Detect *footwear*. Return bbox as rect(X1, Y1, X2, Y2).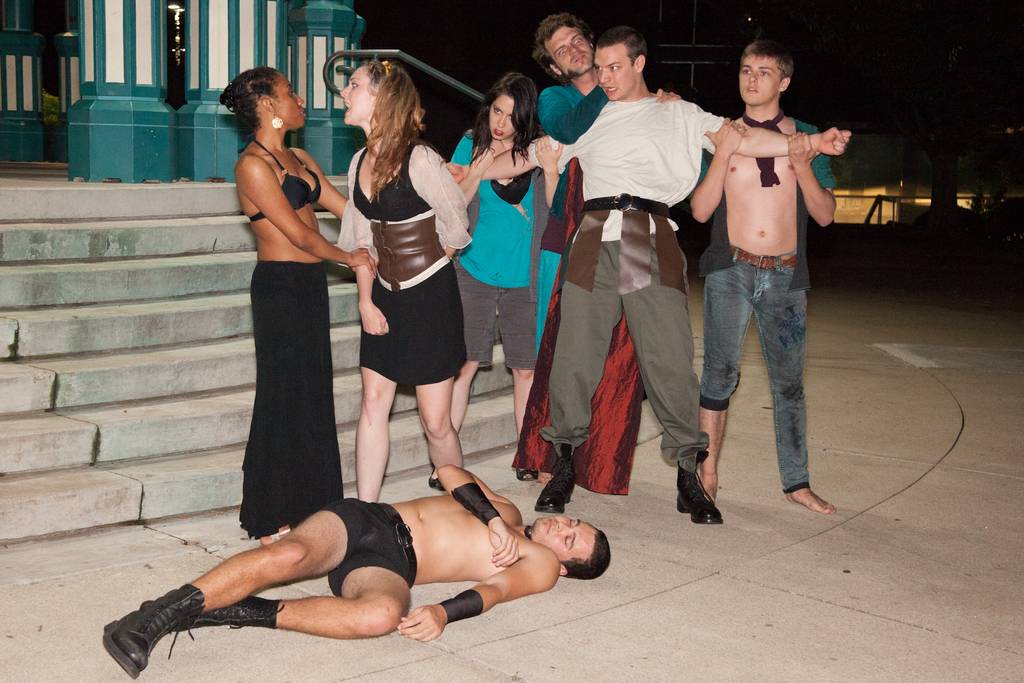
rect(171, 594, 286, 633).
